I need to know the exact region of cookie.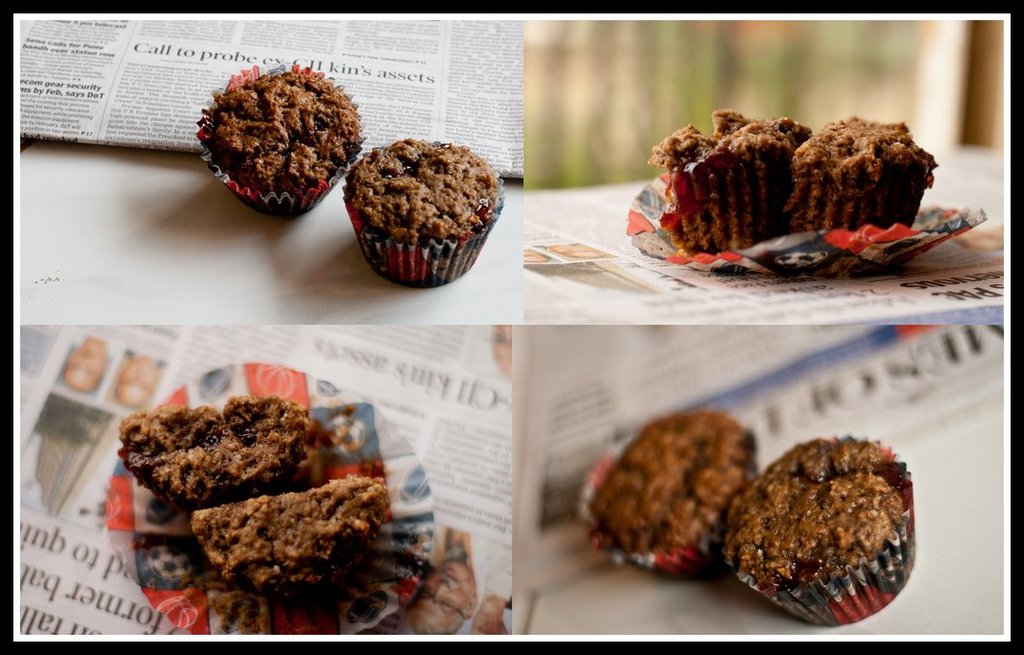
Region: <bbox>724, 431, 903, 584</bbox>.
